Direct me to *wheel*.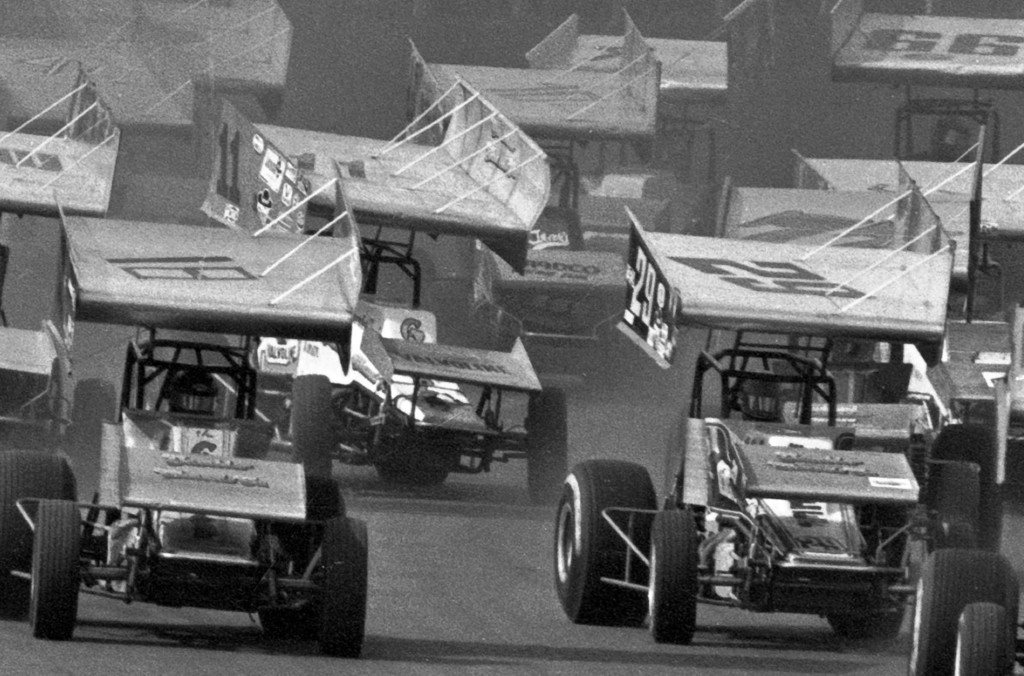
Direction: x1=74, y1=377, x2=117, y2=486.
